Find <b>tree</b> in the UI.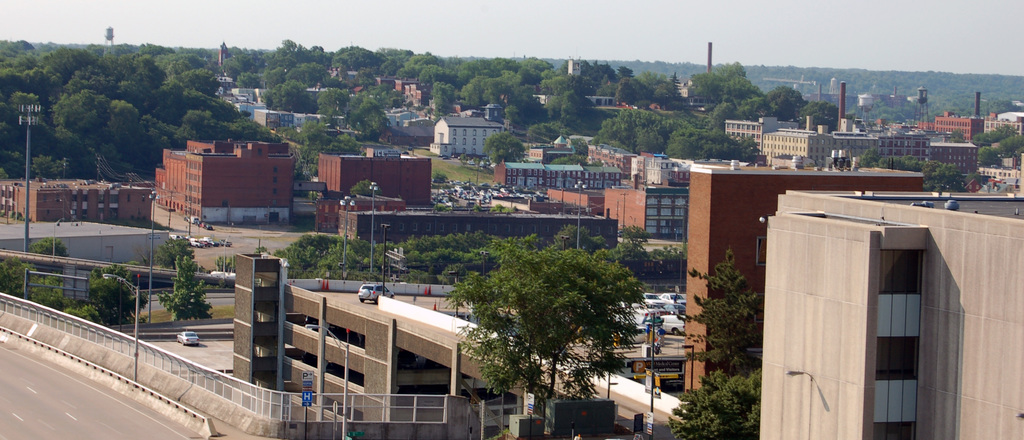
UI element at x1=611 y1=77 x2=640 y2=106.
